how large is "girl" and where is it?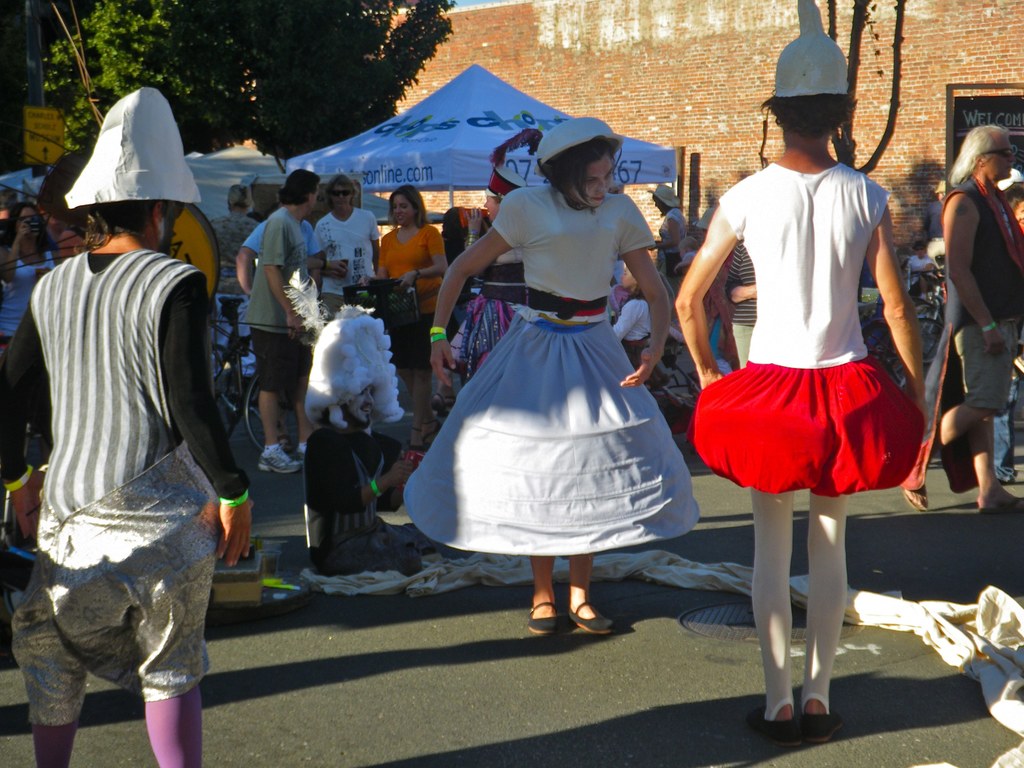
Bounding box: locate(373, 187, 442, 460).
